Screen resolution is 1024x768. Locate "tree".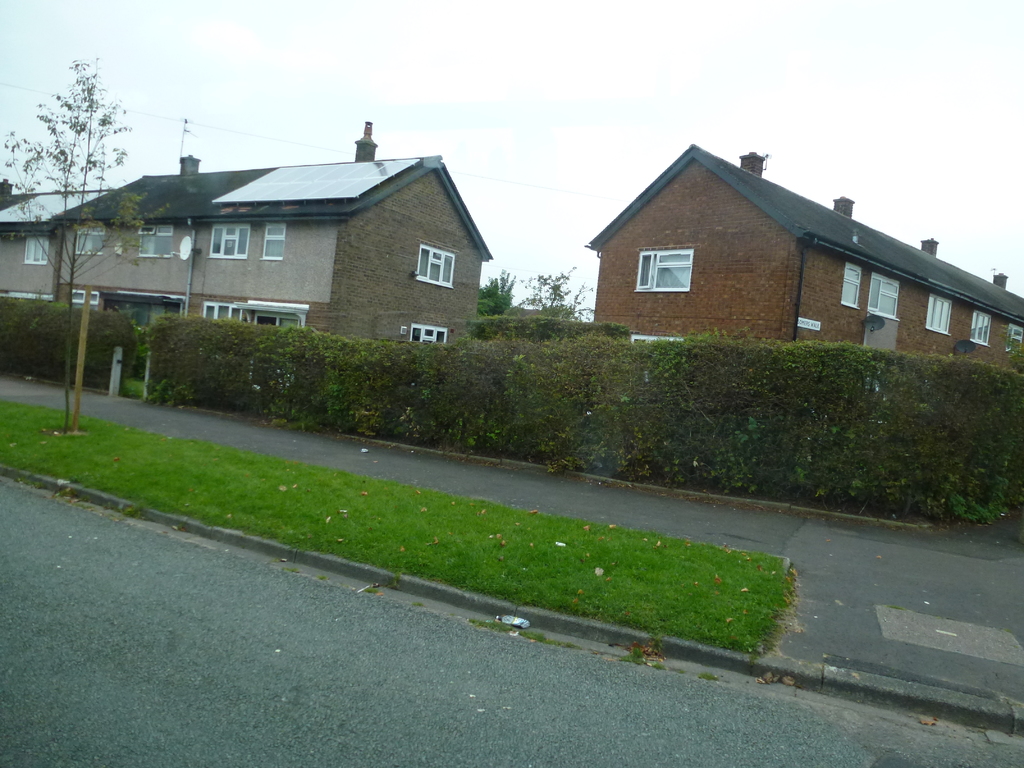
[left=0, top=58, right=172, bottom=429].
